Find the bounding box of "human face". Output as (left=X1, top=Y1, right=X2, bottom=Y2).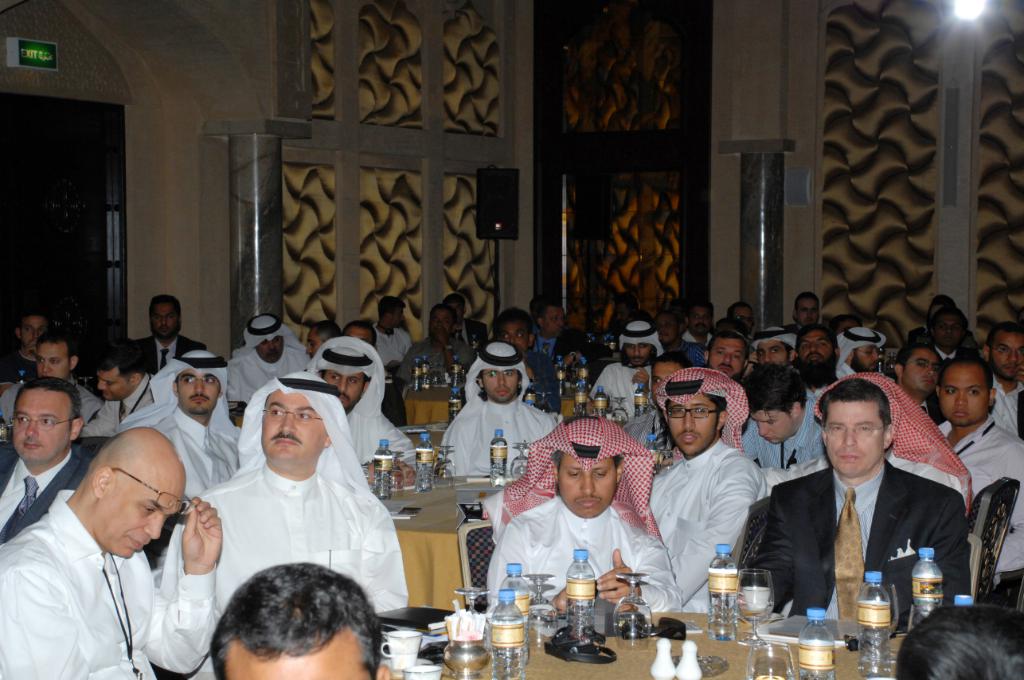
(left=706, top=337, right=745, bottom=373).
